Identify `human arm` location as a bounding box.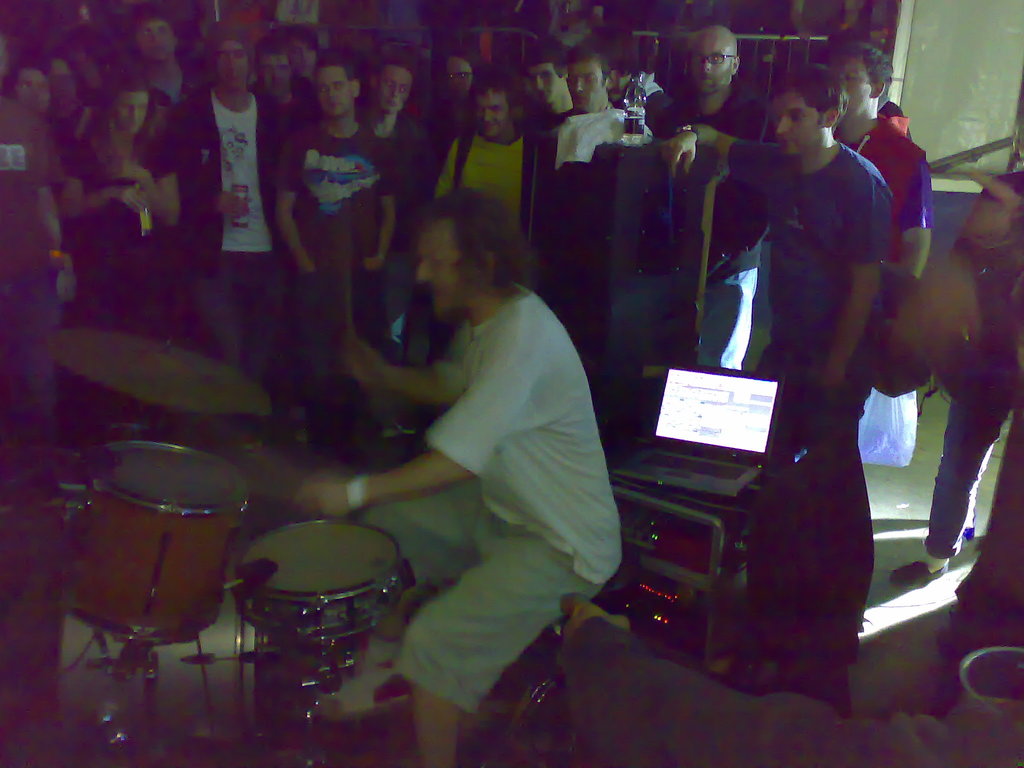
box(889, 143, 946, 289).
